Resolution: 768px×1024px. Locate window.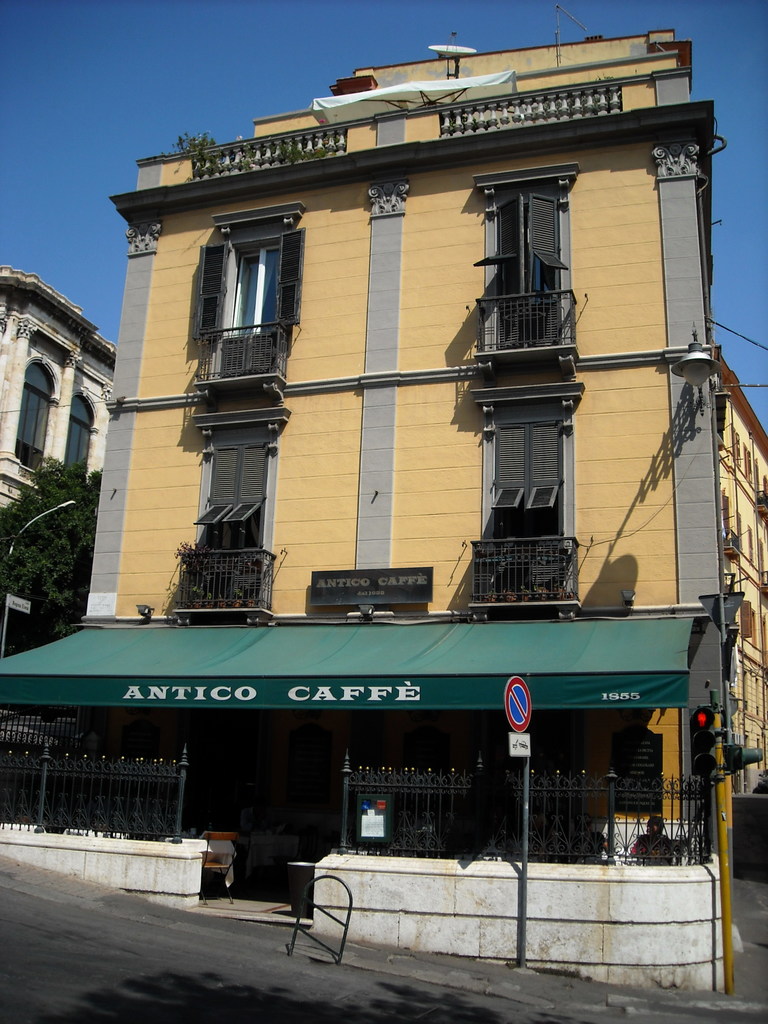
region(222, 204, 300, 404).
